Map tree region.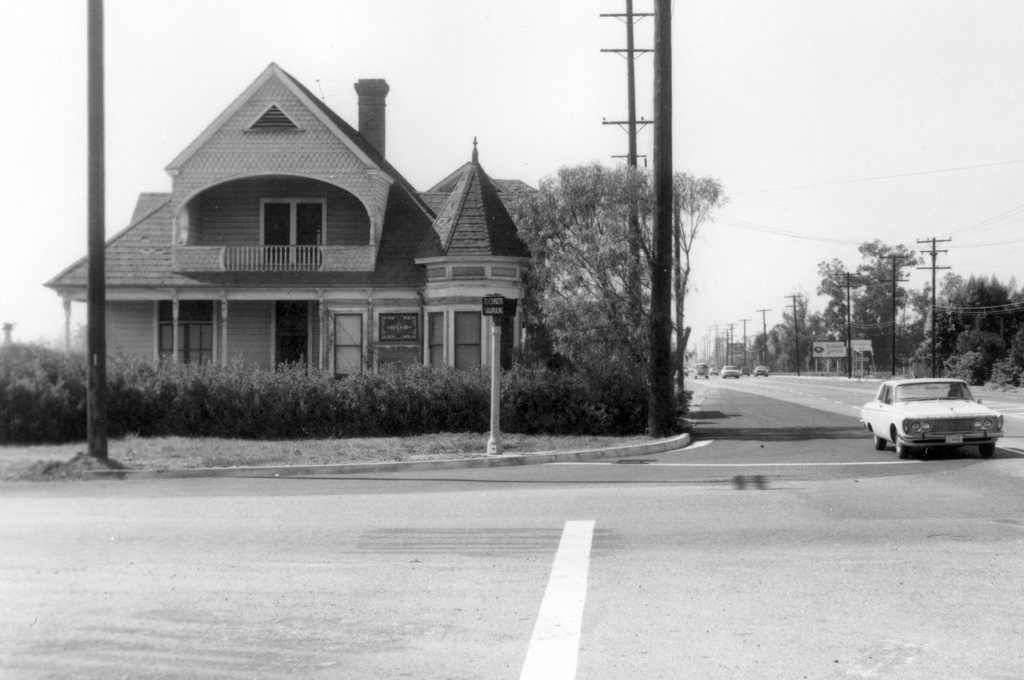
Mapped to select_region(513, 159, 726, 378).
